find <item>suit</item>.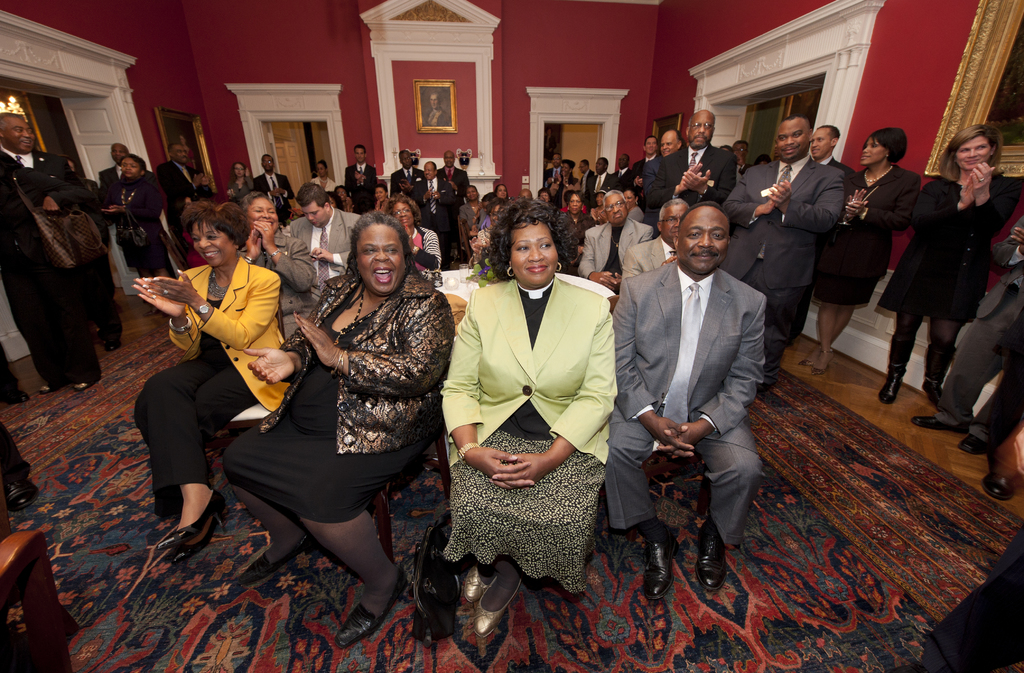
pyautogui.locateOnScreen(641, 151, 660, 236).
